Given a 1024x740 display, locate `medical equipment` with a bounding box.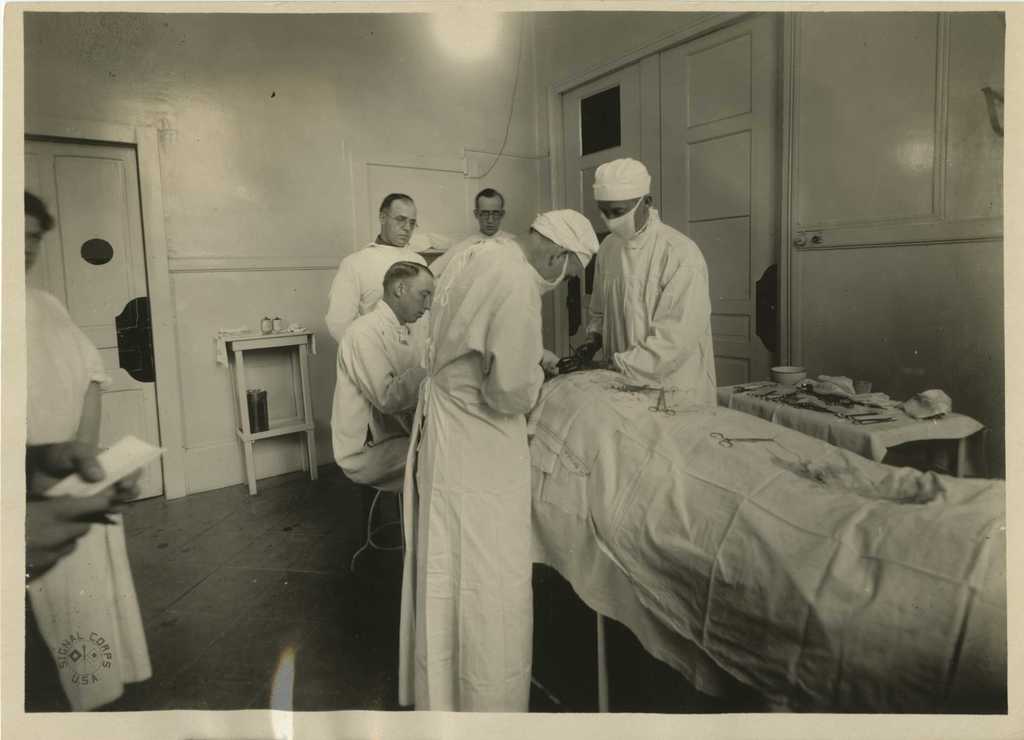
Located: 568:342:591:370.
